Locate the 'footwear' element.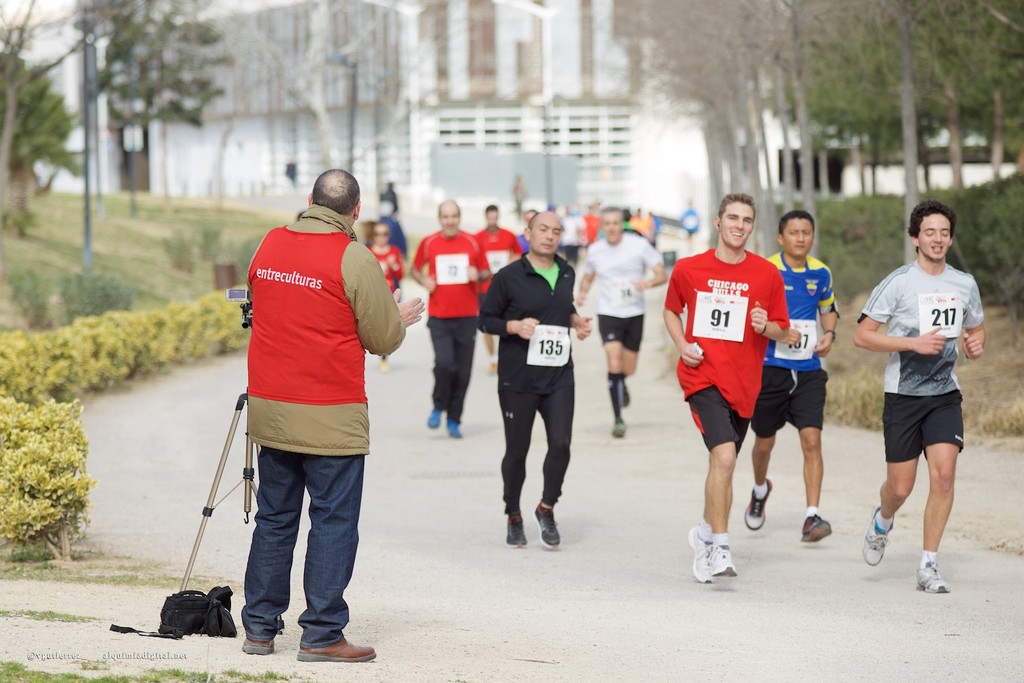
Element bbox: BBox(742, 478, 773, 528).
